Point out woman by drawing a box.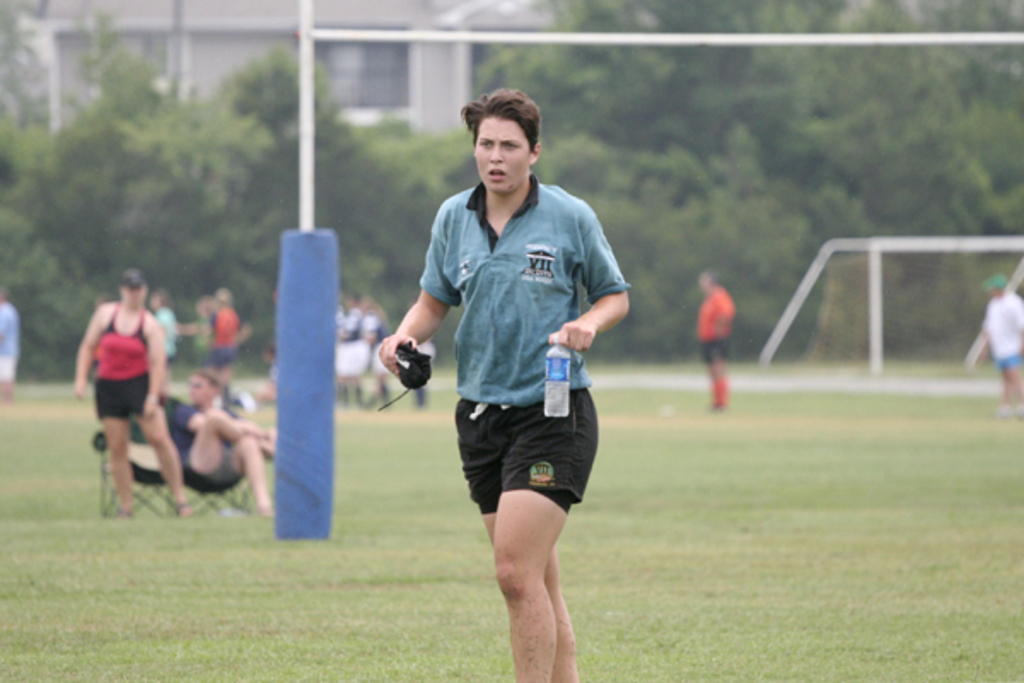
box=[63, 270, 191, 522].
